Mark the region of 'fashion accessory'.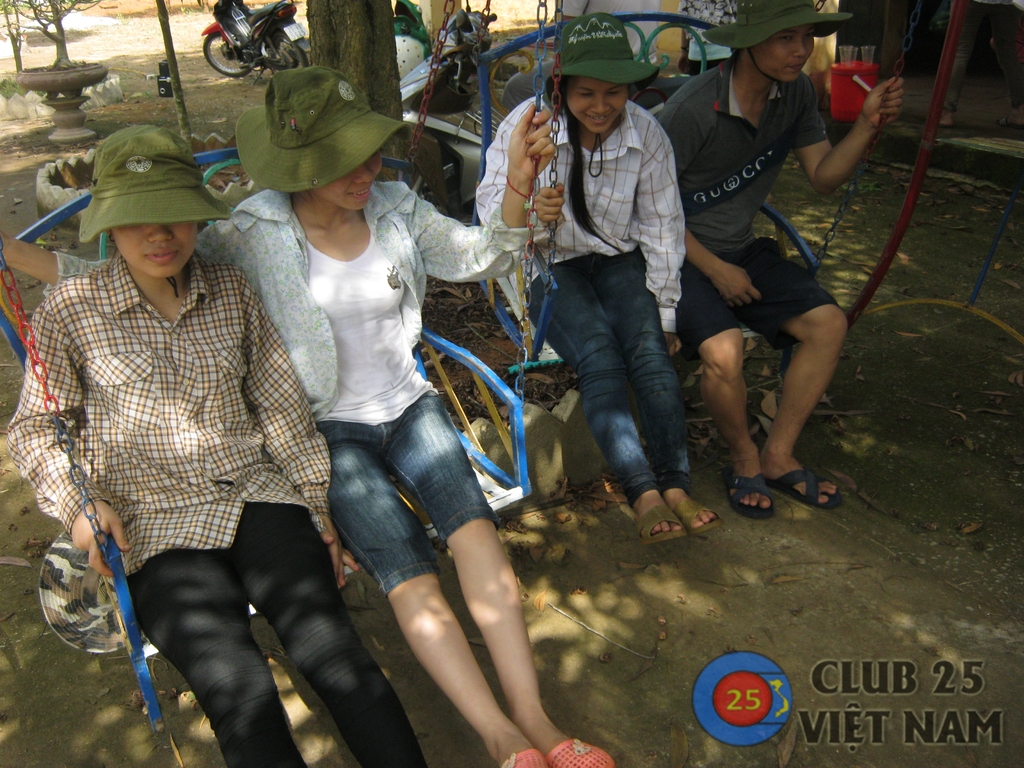
Region: bbox(499, 748, 548, 766).
